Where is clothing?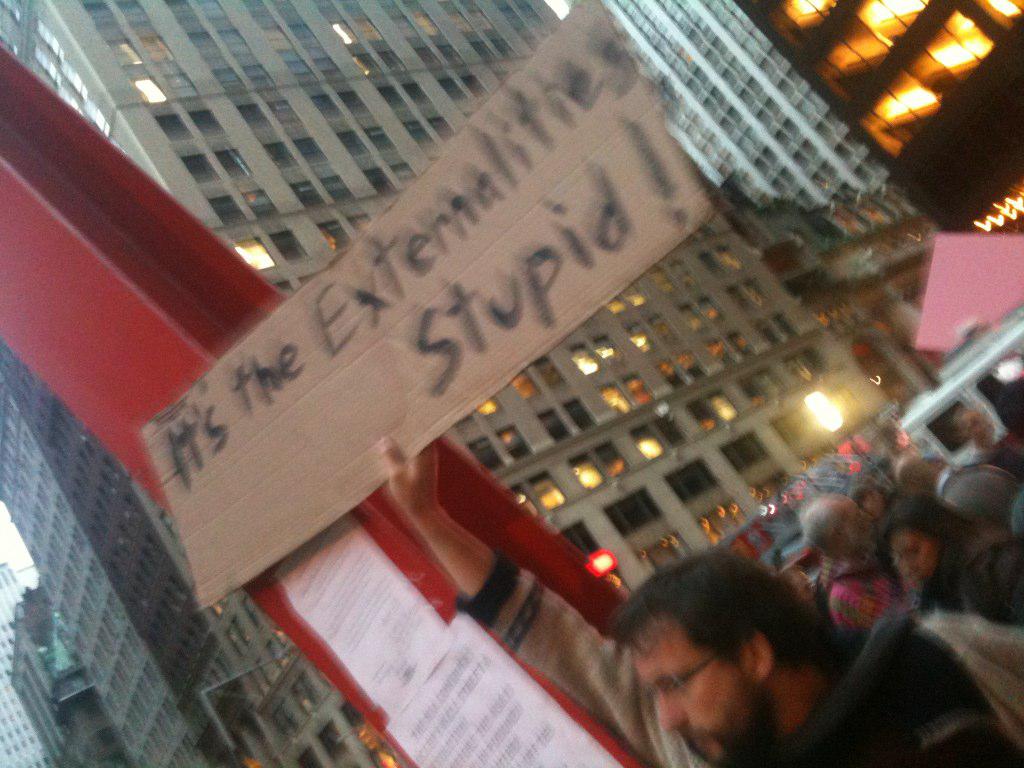
[x1=886, y1=513, x2=1014, y2=632].
